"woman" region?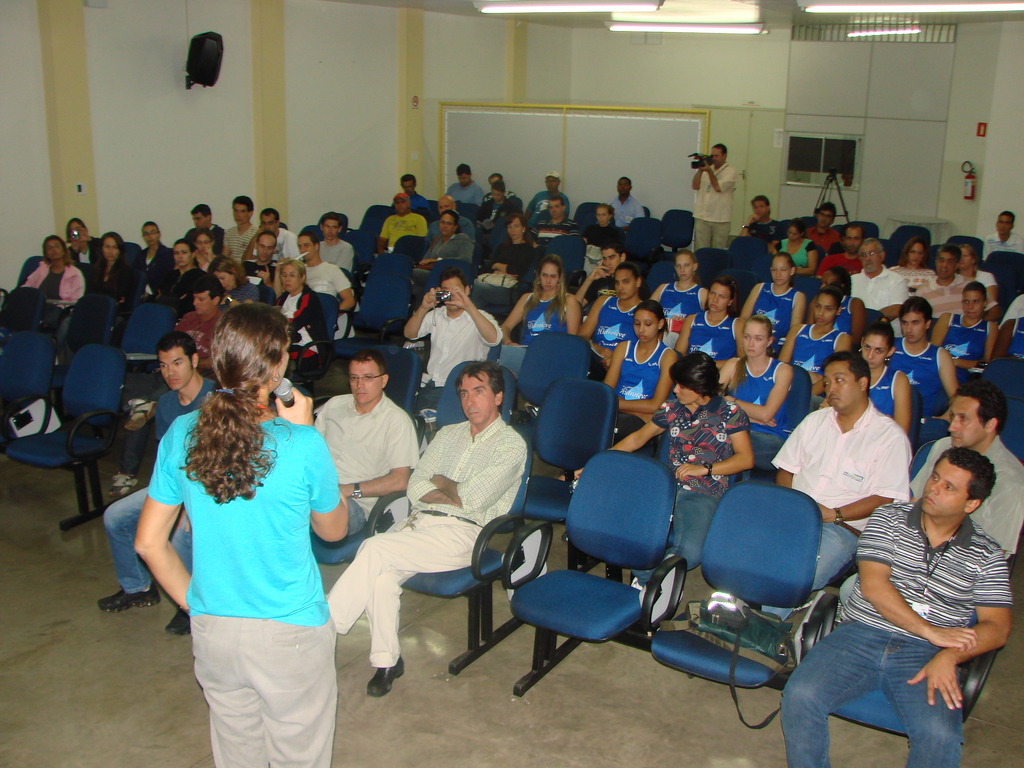
276, 259, 332, 371
